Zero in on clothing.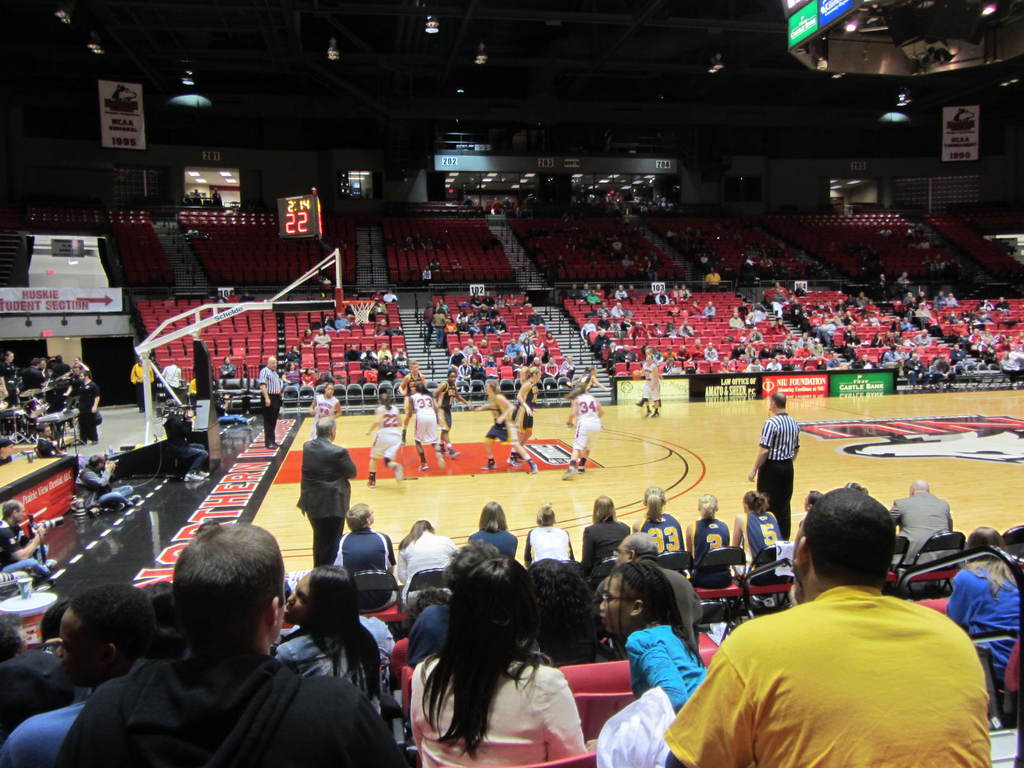
Zeroed in: box(671, 293, 683, 300).
